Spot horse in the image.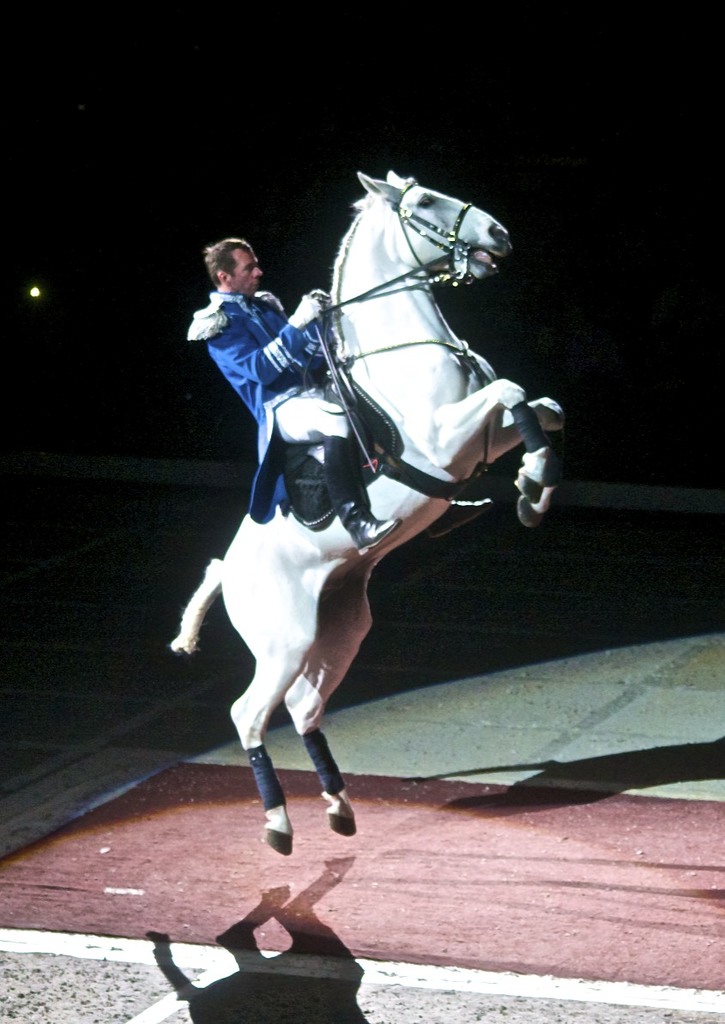
horse found at (166, 166, 570, 856).
